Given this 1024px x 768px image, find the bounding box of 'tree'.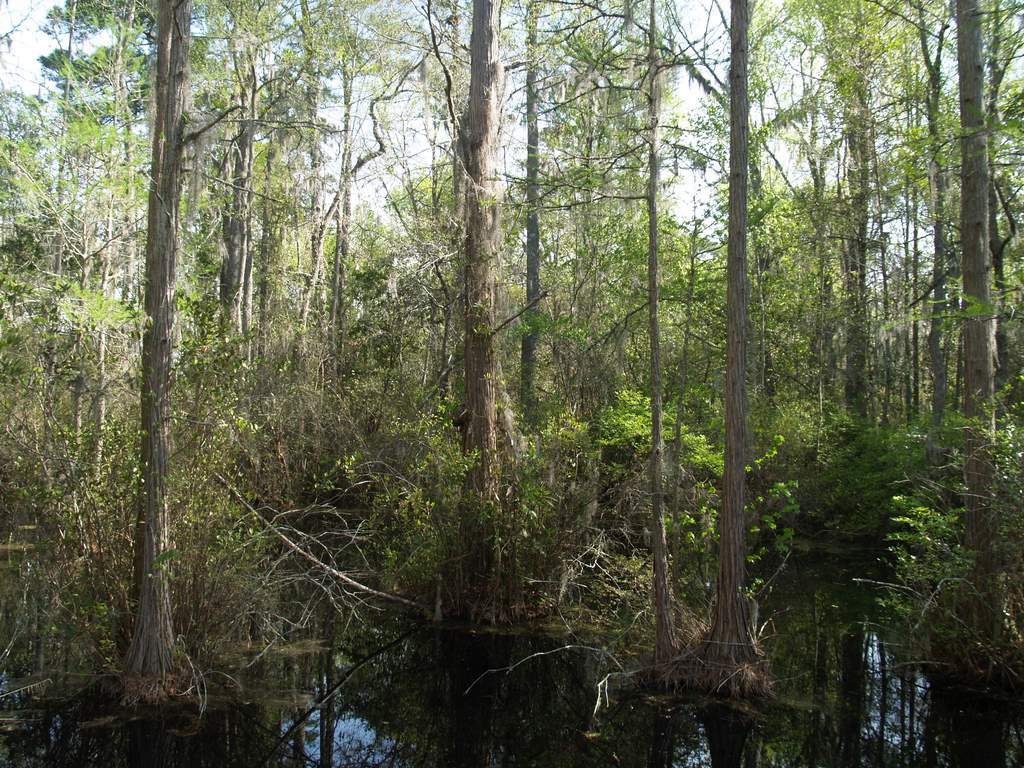
rect(23, 7, 160, 488).
